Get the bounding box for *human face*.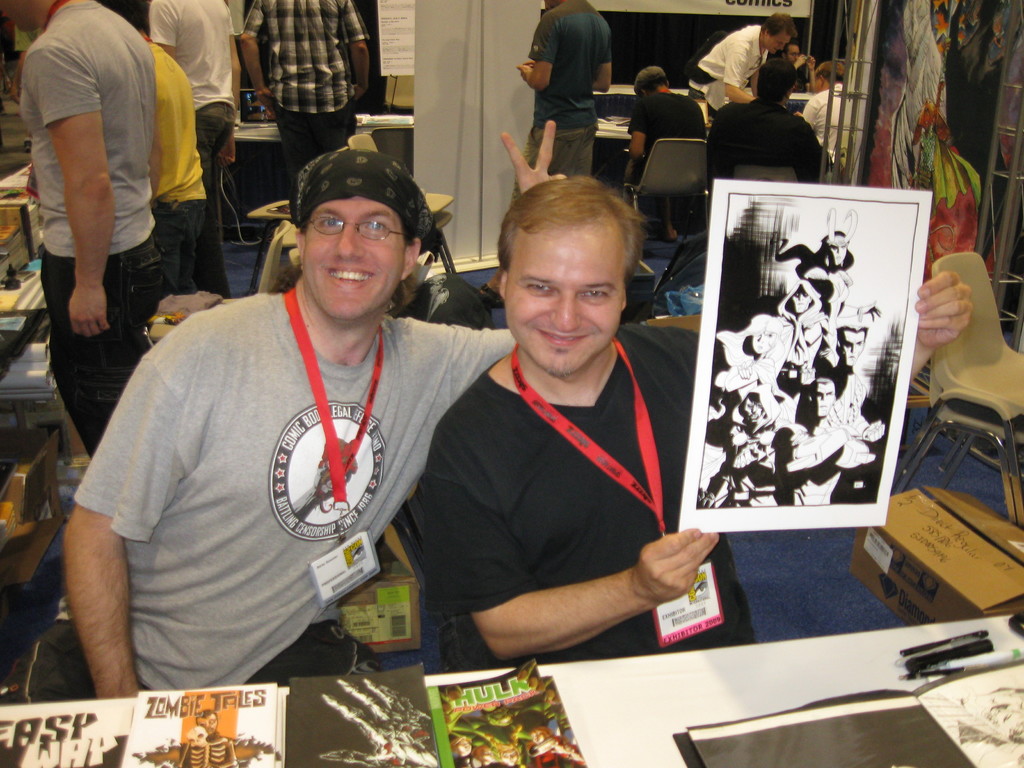
506, 227, 623, 372.
